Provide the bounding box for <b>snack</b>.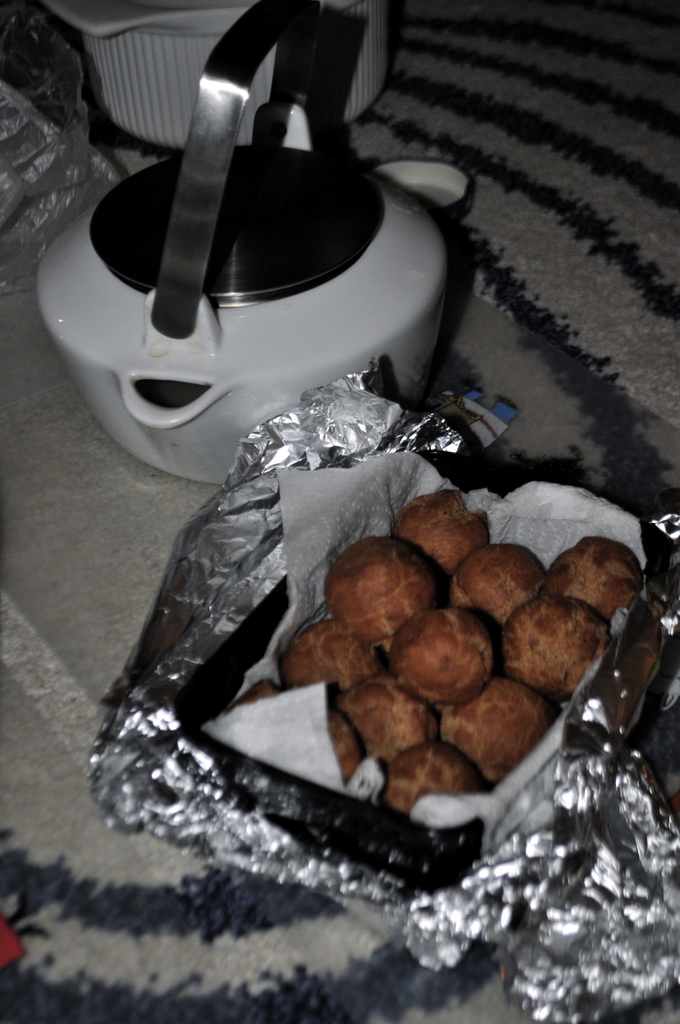
crop(383, 483, 490, 597).
